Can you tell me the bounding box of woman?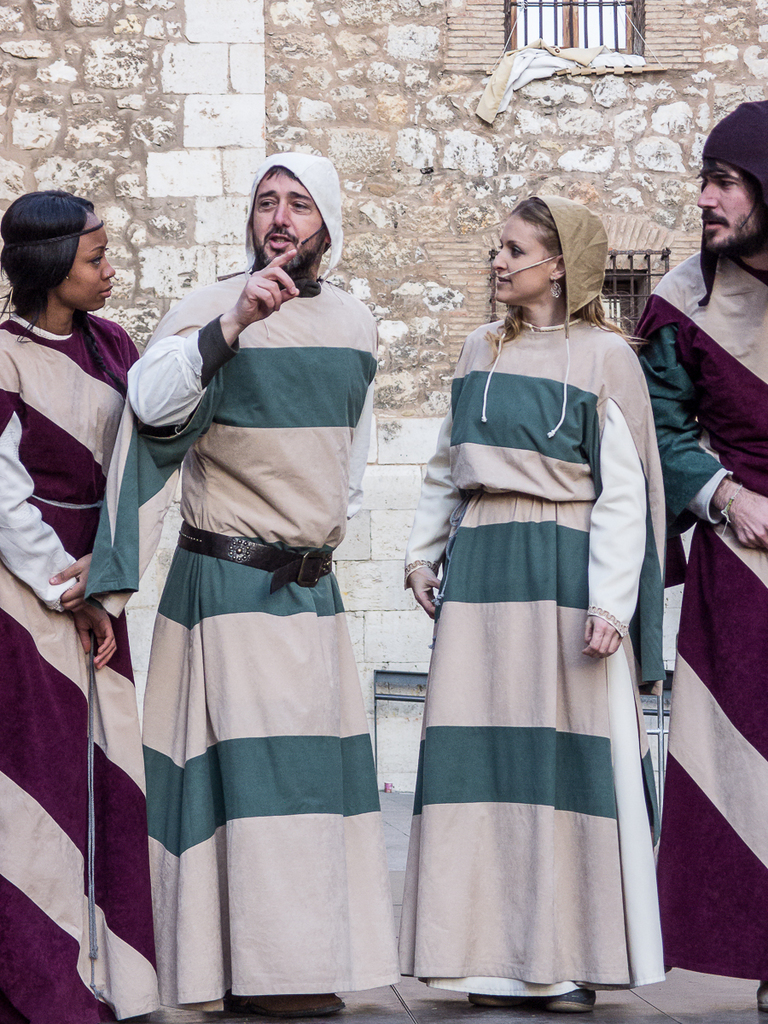
left=407, top=191, right=681, bottom=1023.
